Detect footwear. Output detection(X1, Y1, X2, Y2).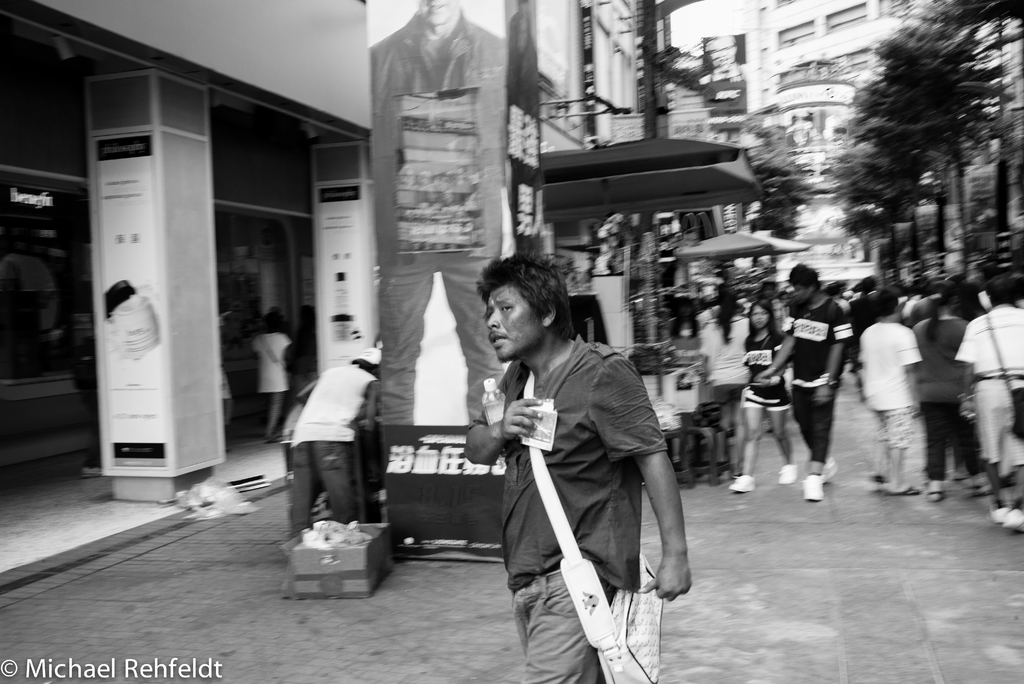
detection(872, 475, 893, 488).
